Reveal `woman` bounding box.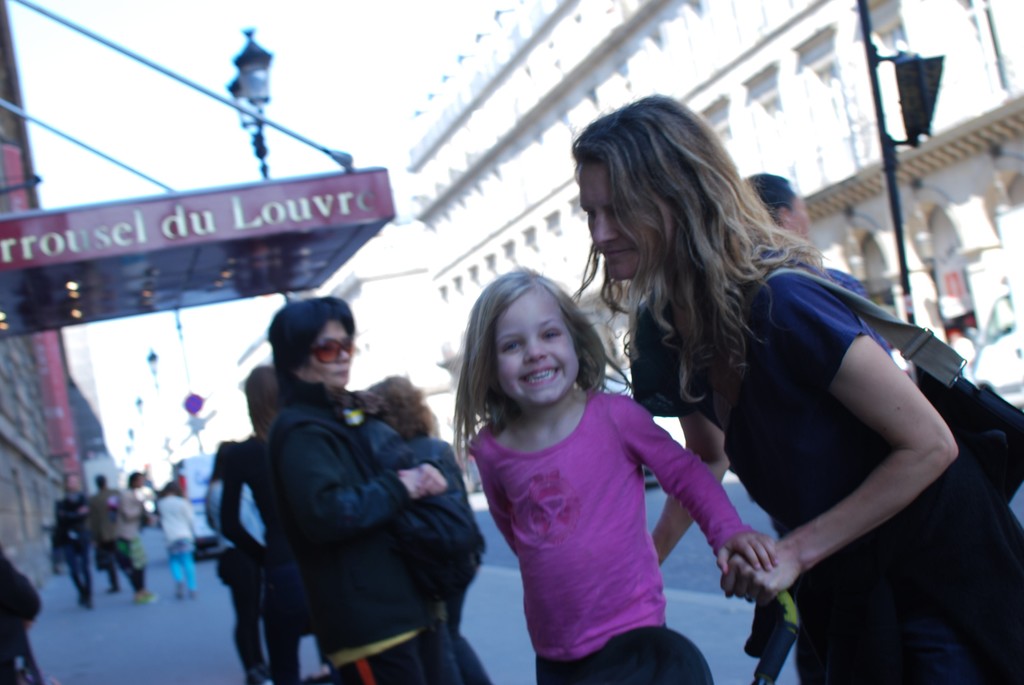
Revealed: box(264, 298, 453, 684).
